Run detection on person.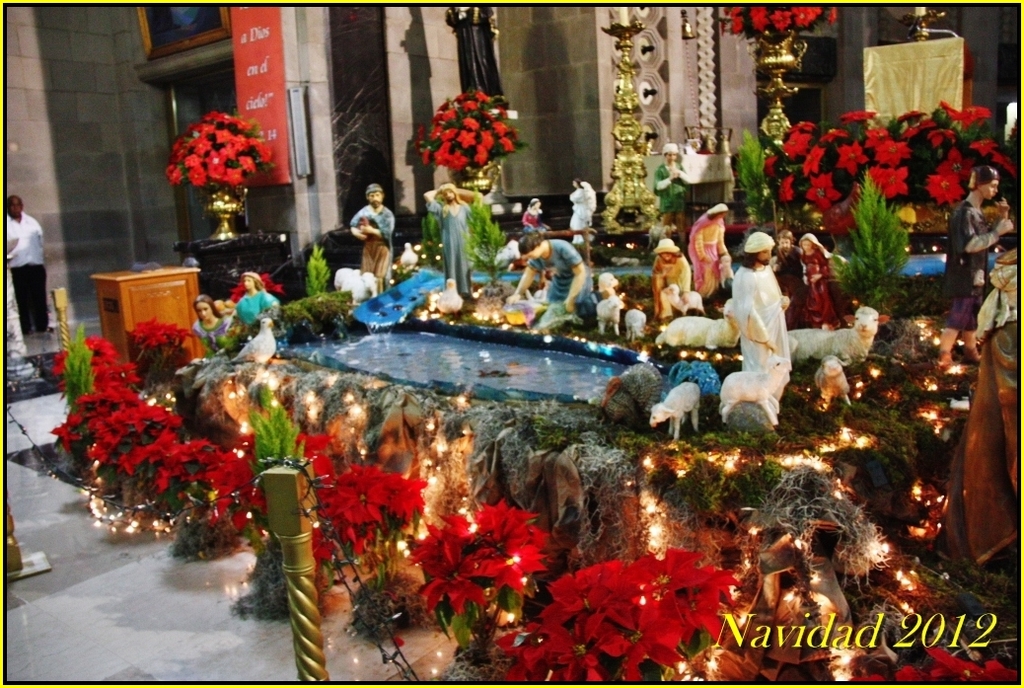
Result: pyautogui.locateOnScreen(232, 264, 281, 339).
